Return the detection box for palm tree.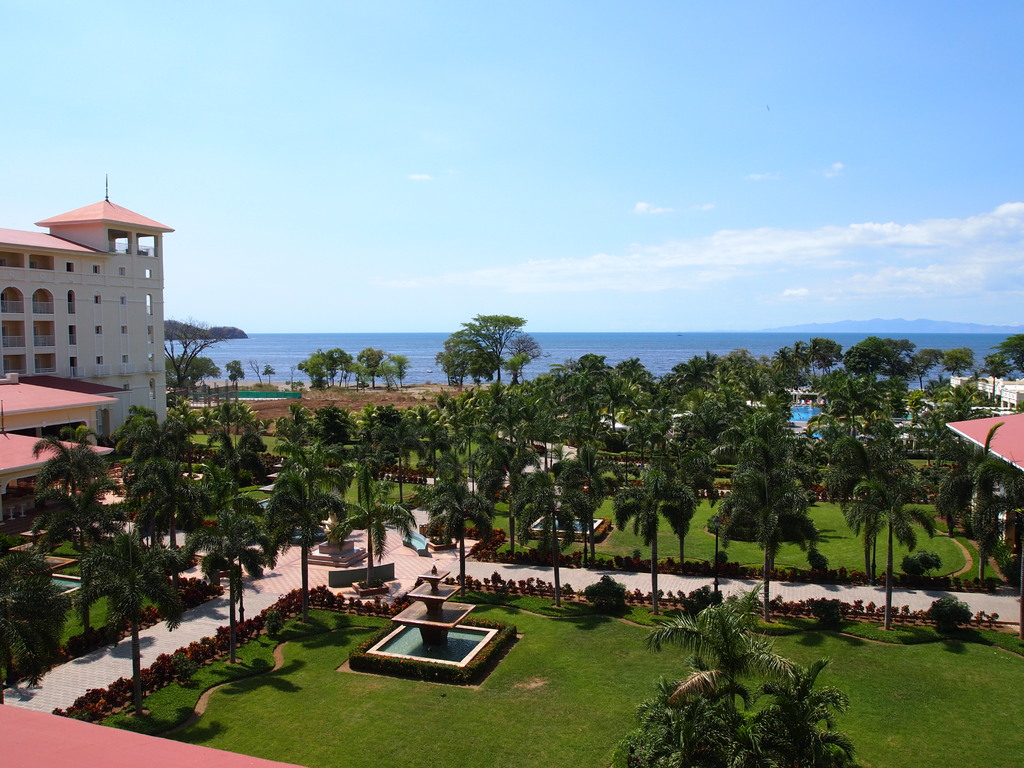
[507, 444, 578, 591].
